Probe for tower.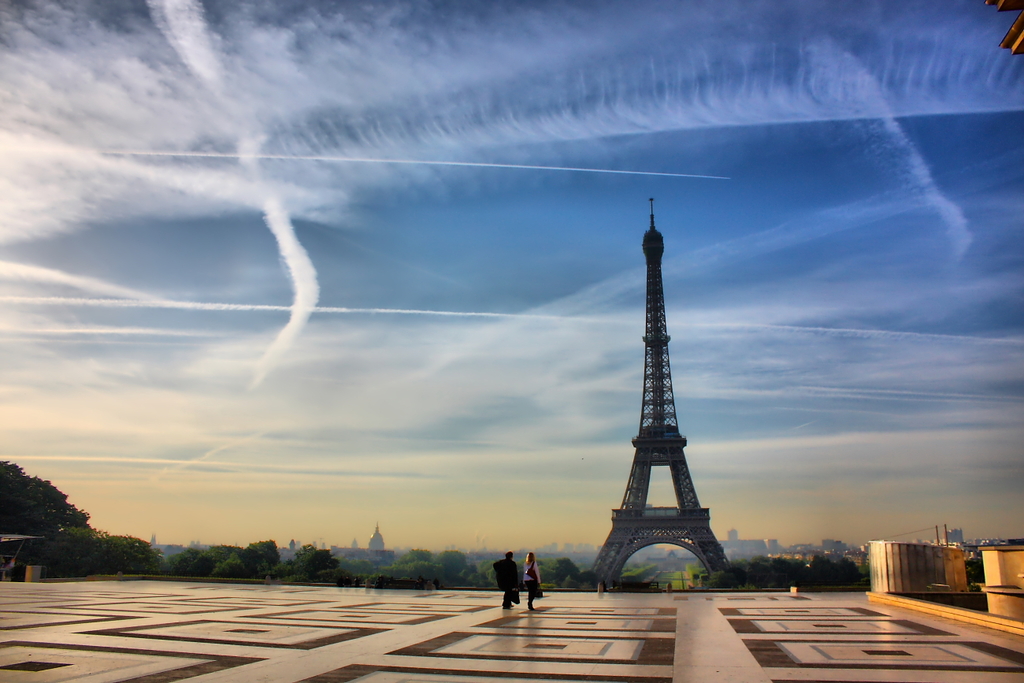
Probe result: [left=601, top=184, right=733, bottom=599].
